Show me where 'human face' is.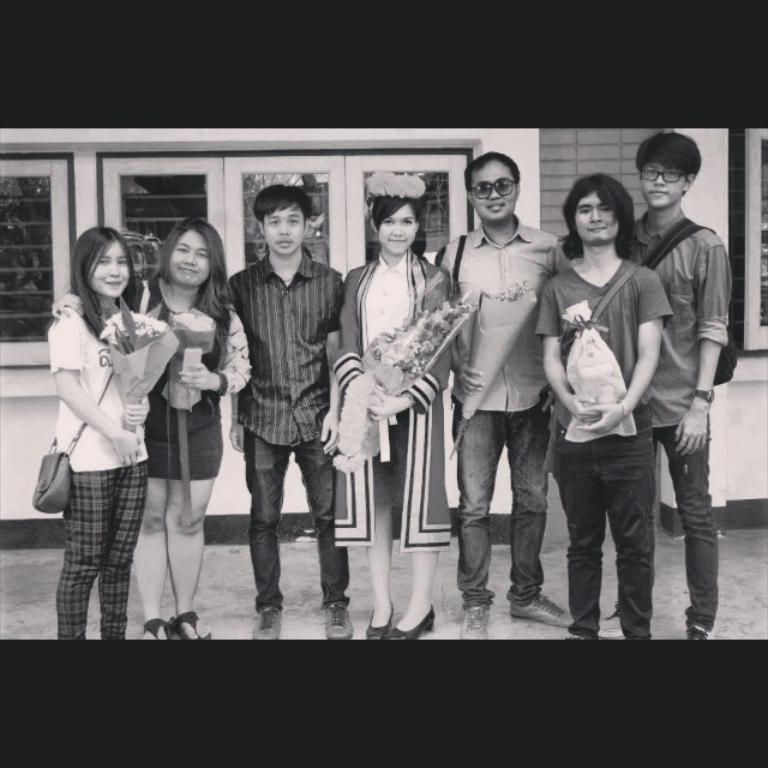
'human face' is at 265/208/305/257.
